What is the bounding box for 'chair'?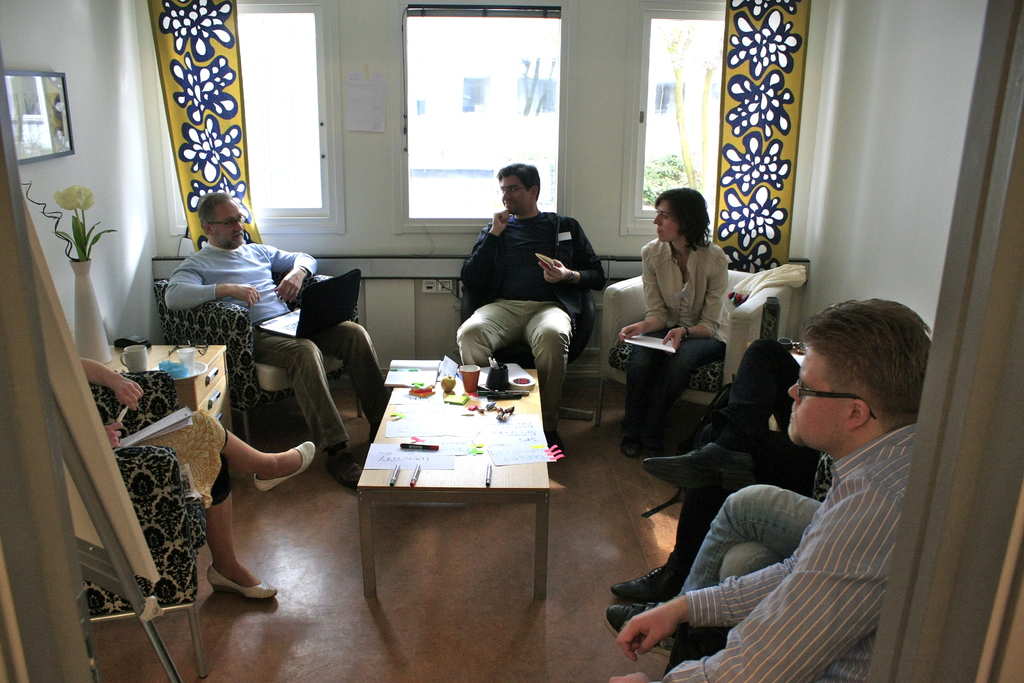
bbox(593, 267, 796, 429).
